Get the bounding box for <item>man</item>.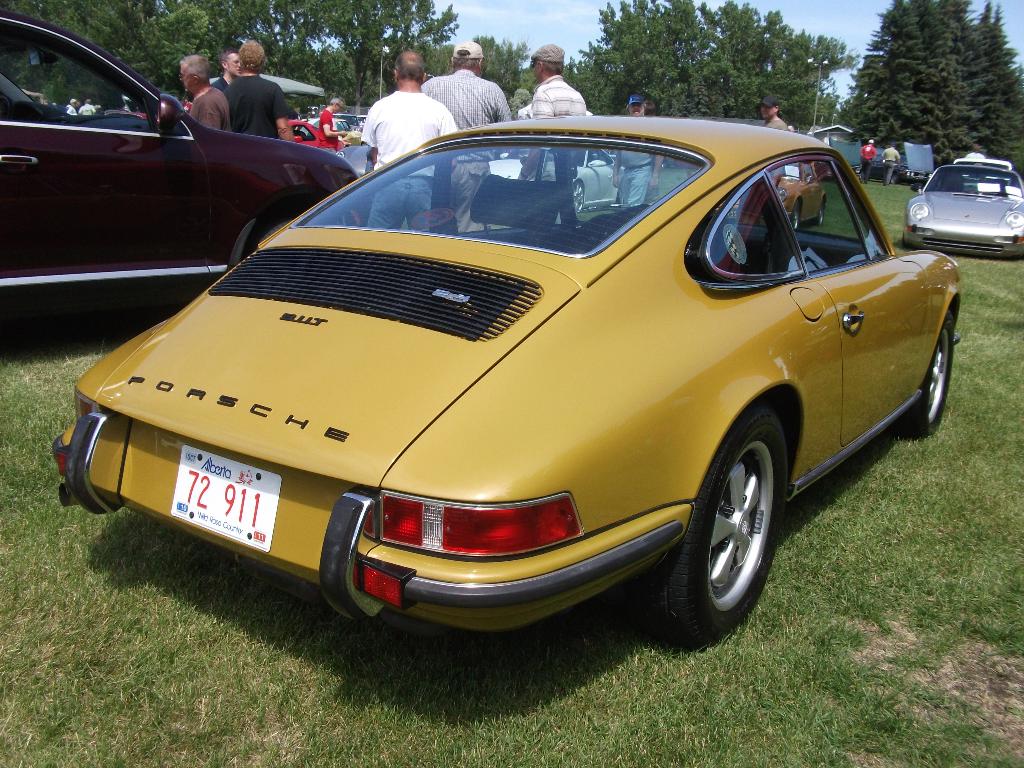
pyautogui.locateOnScreen(759, 97, 791, 185).
